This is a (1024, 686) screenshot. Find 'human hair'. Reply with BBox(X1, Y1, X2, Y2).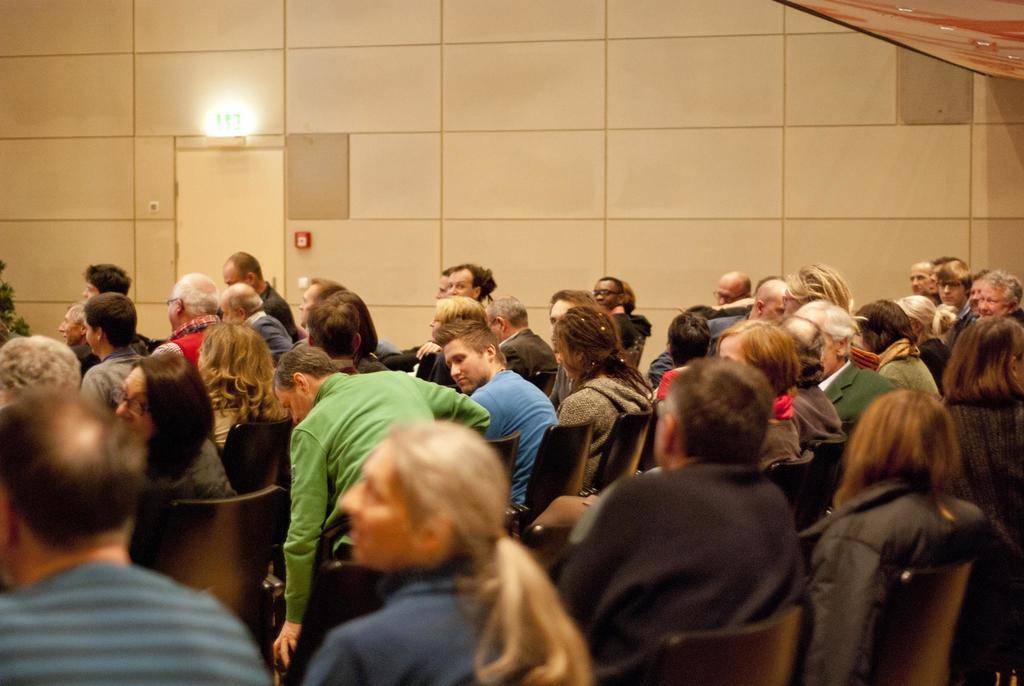
BBox(476, 263, 499, 295).
